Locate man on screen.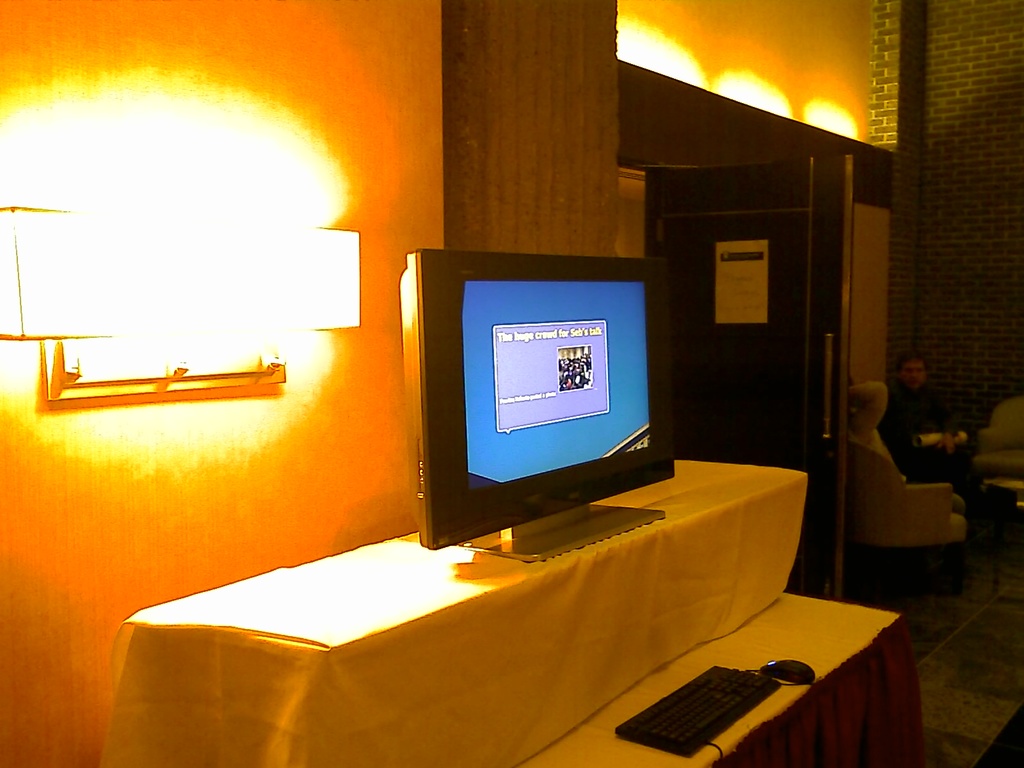
On screen at <bbox>886, 355, 986, 499</bbox>.
